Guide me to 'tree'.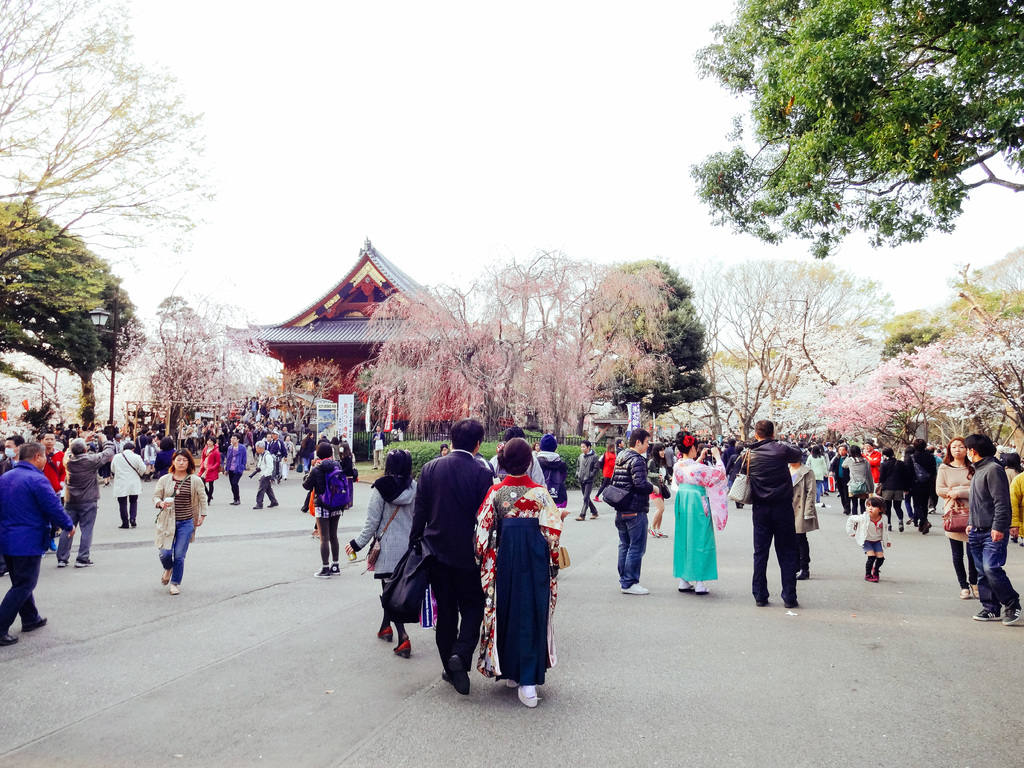
Guidance: bbox(361, 242, 682, 468).
